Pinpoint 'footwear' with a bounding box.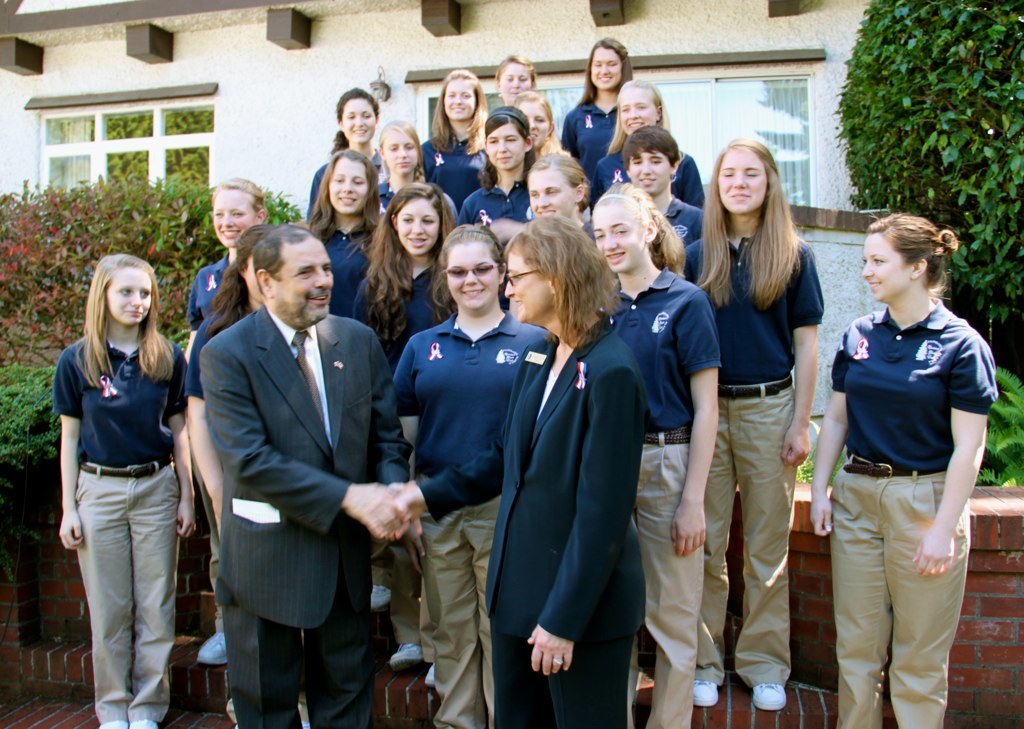
<box>694,678,719,705</box>.
